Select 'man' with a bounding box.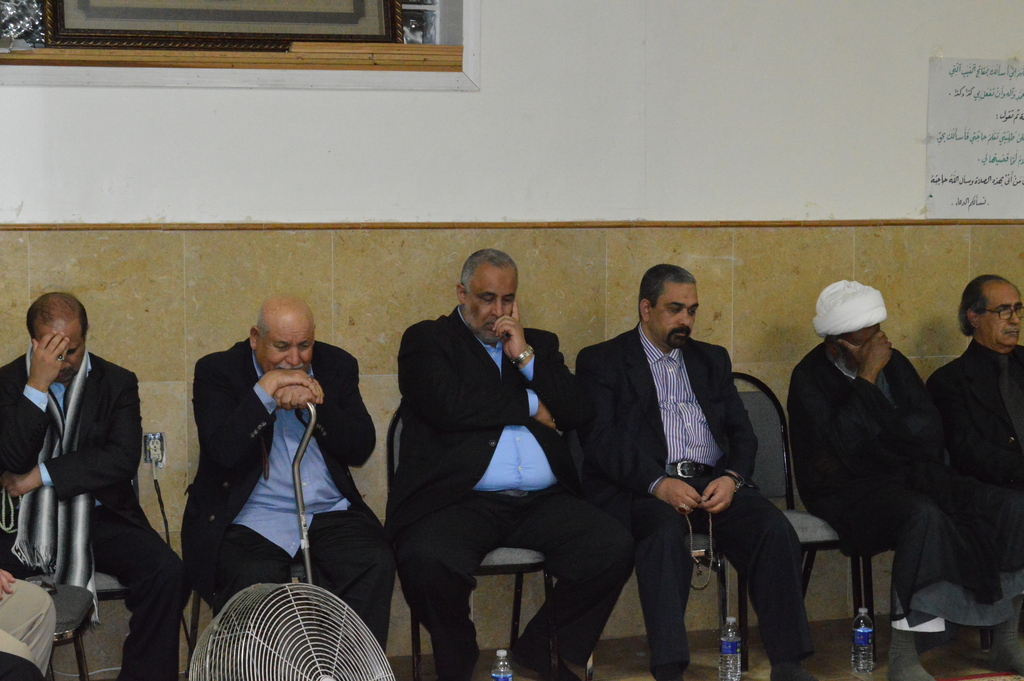
select_region(388, 249, 637, 680).
